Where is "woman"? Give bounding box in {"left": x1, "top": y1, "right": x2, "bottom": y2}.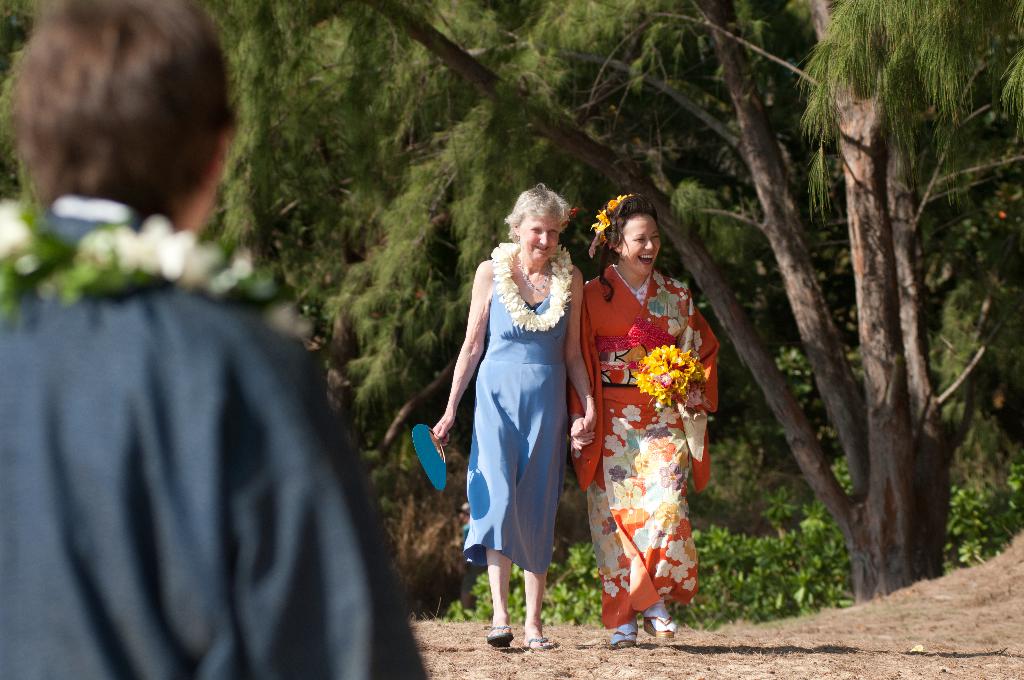
{"left": 0, "top": 0, "right": 431, "bottom": 679}.
